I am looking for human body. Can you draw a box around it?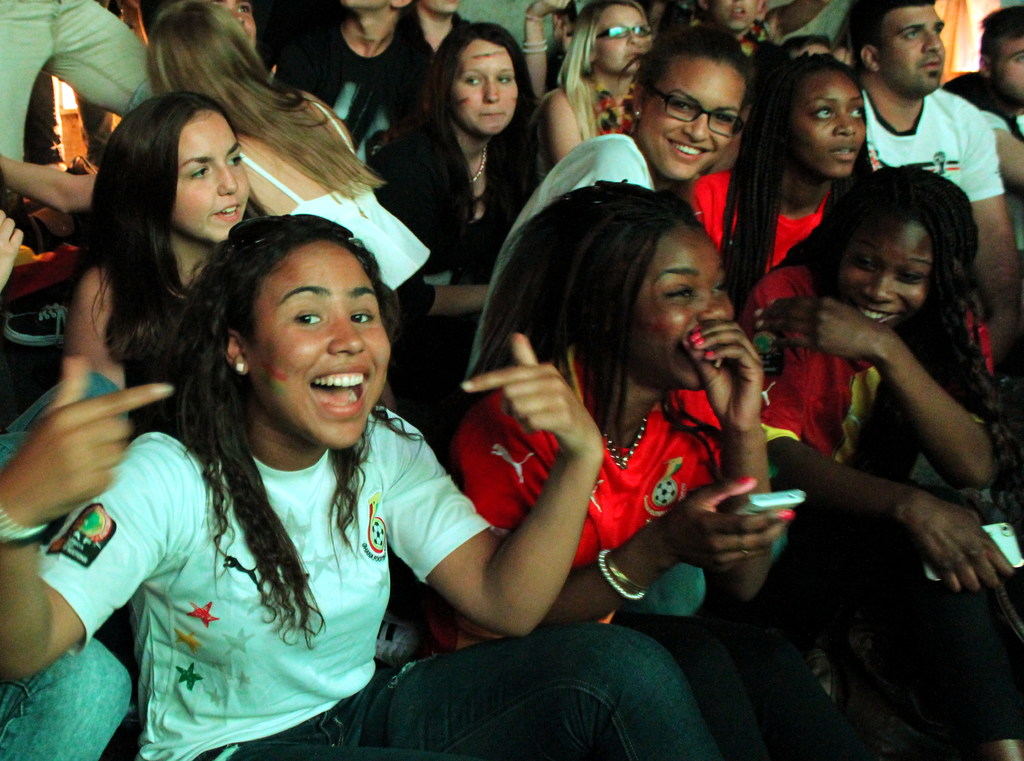
Sure, the bounding box is crop(273, 0, 400, 157).
